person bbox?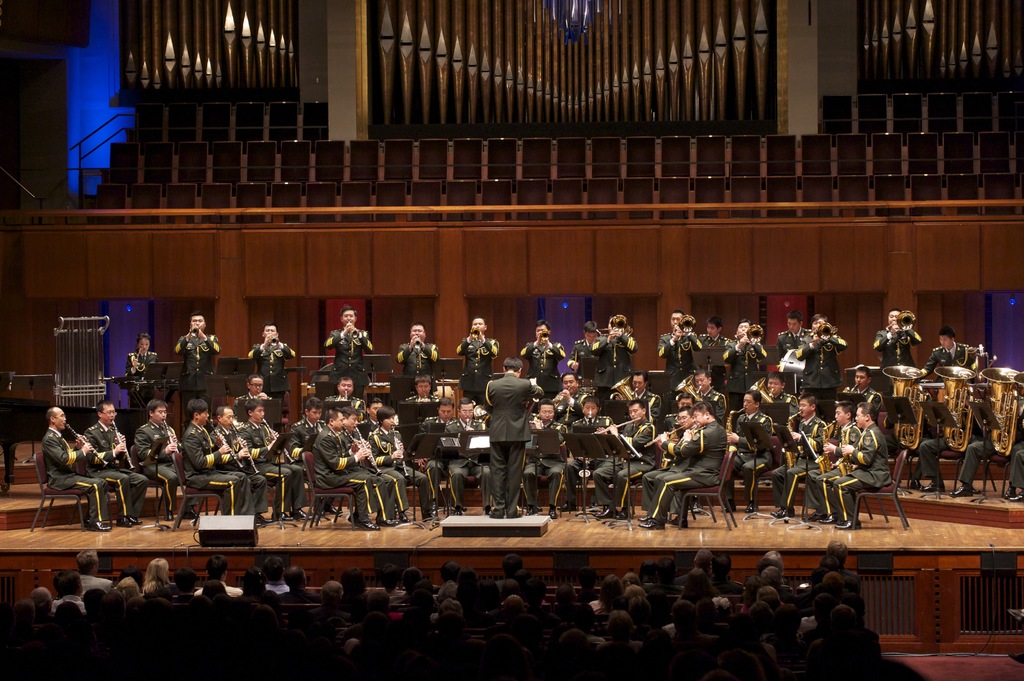
BBox(522, 402, 570, 520)
